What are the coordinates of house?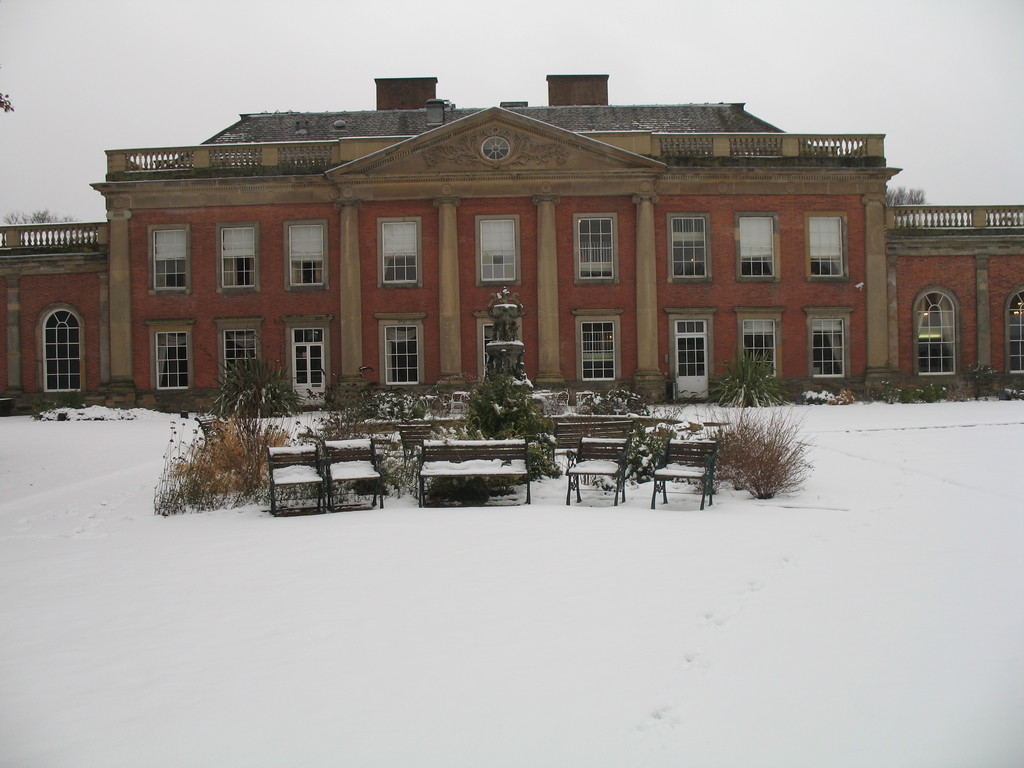
select_region(0, 72, 1023, 415).
